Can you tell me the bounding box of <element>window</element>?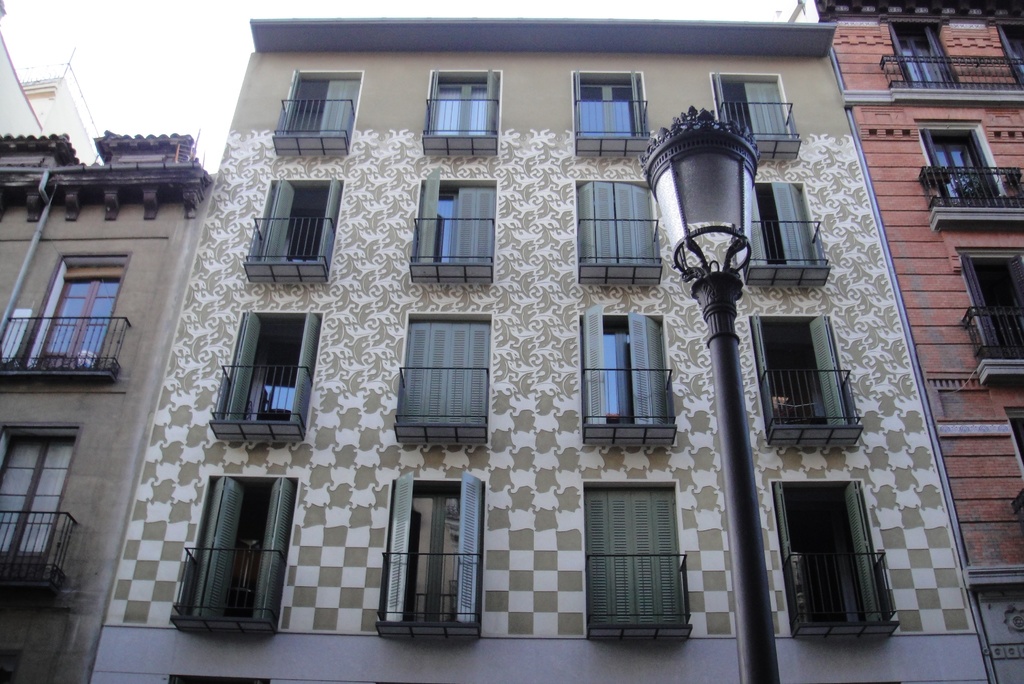
Rect(934, 130, 998, 201).
